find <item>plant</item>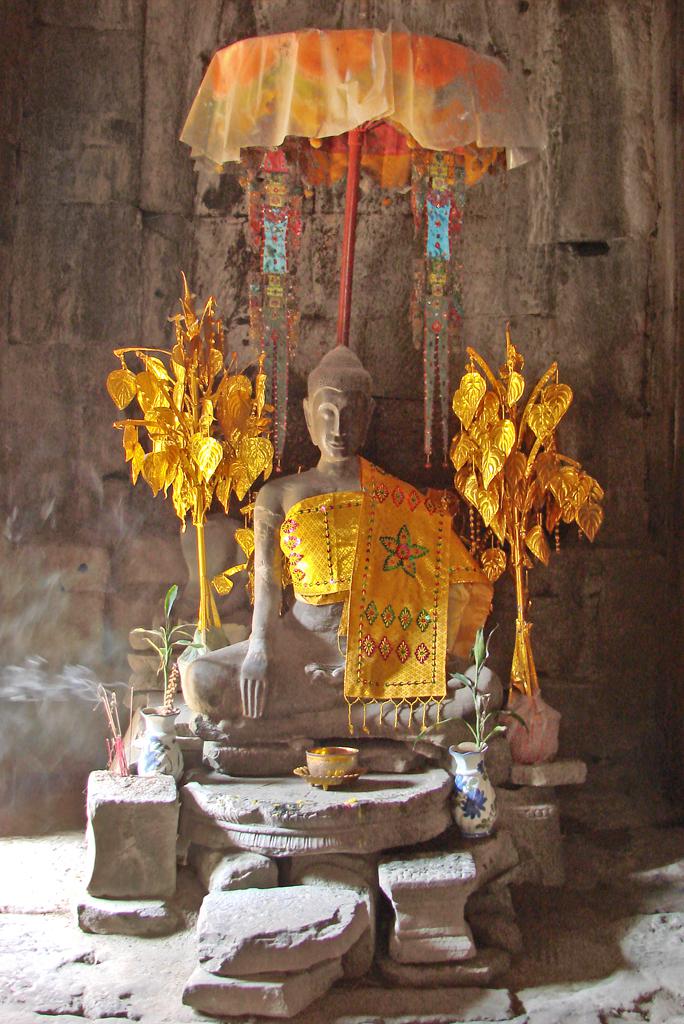
398,625,524,751
